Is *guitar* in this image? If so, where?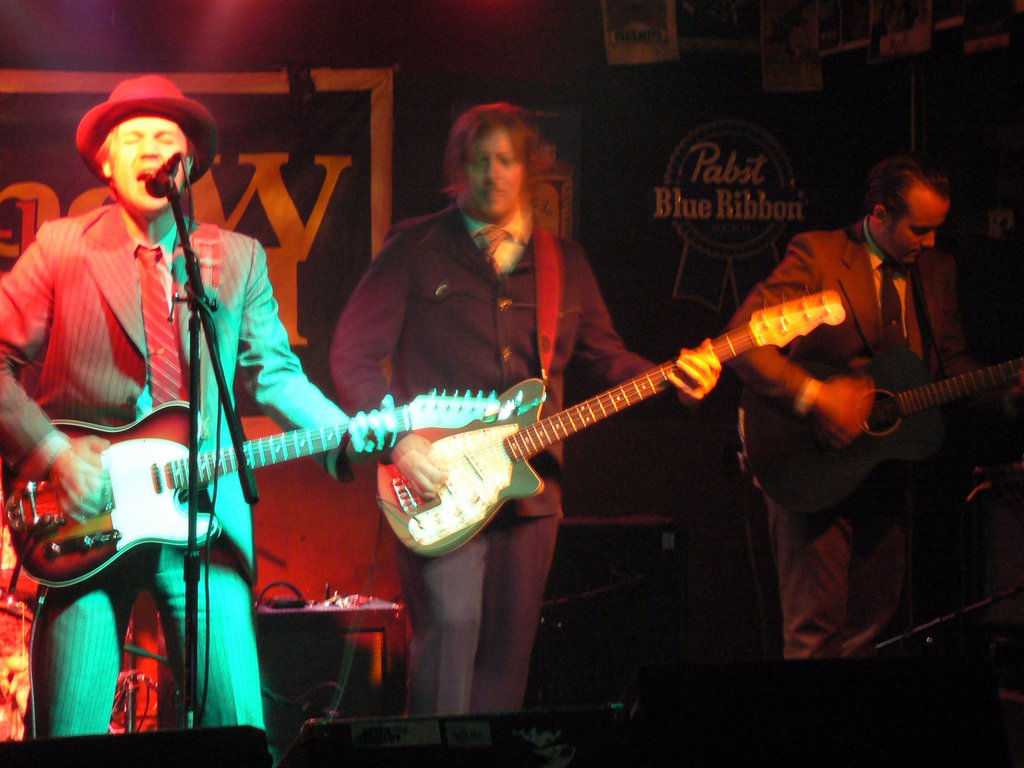
Yes, at 4 384 504 590.
